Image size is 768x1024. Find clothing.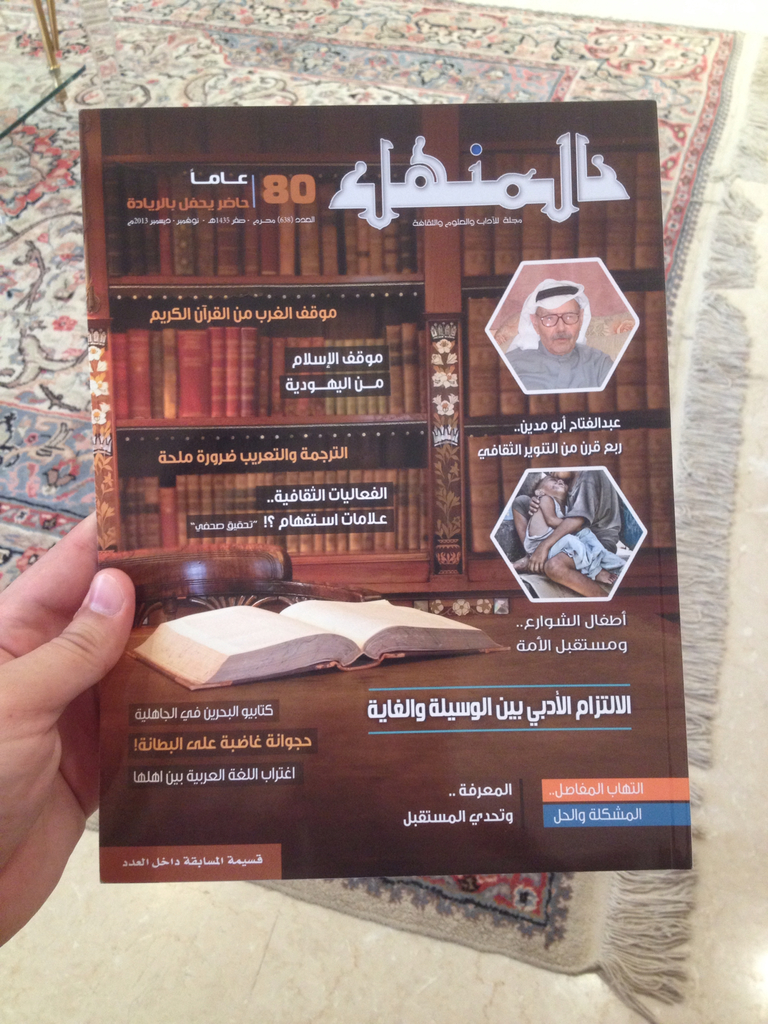
[left=500, top=349, right=623, bottom=404].
